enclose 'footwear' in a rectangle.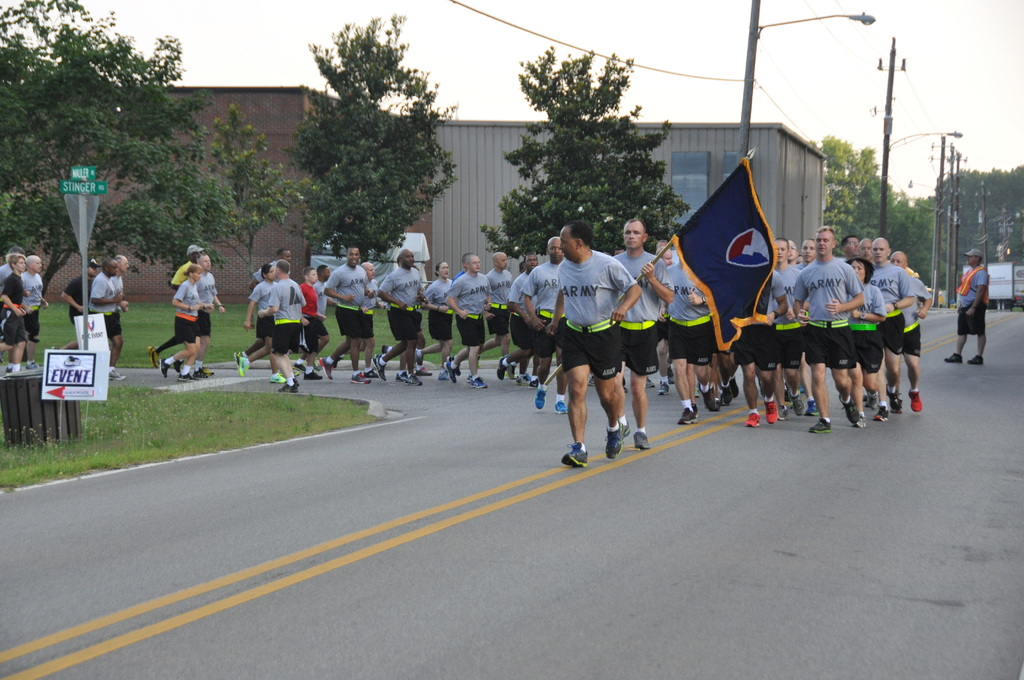
(left=416, top=366, right=433, bottom=375).
